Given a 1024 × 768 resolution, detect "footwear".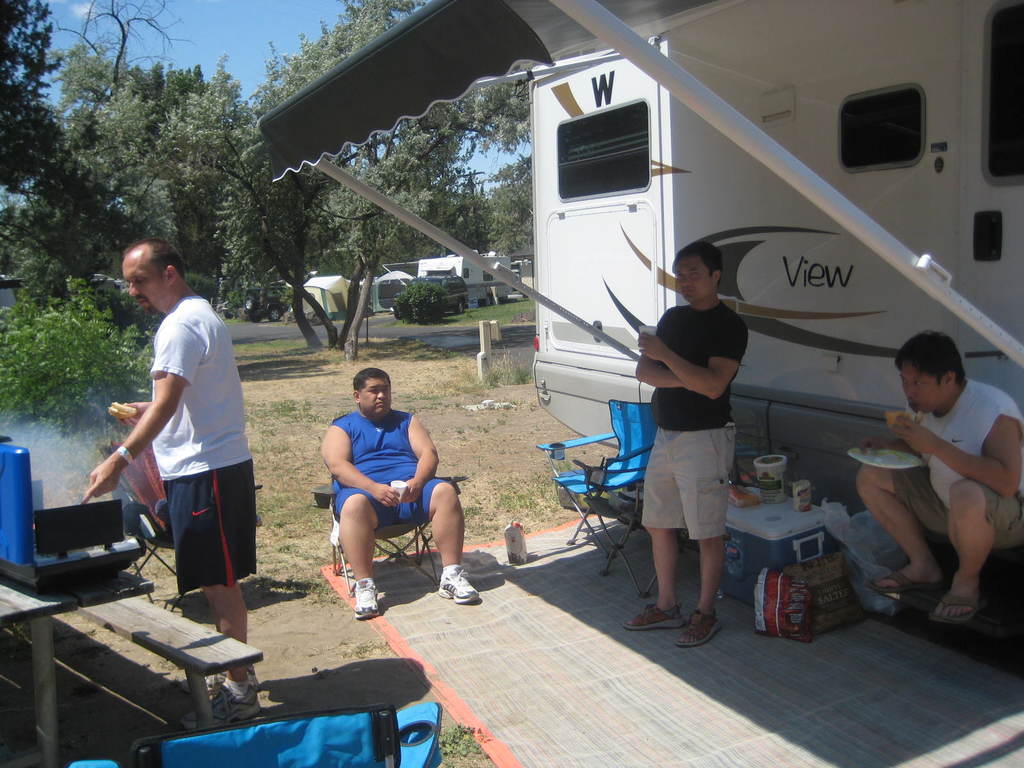
676/611/718/648.
